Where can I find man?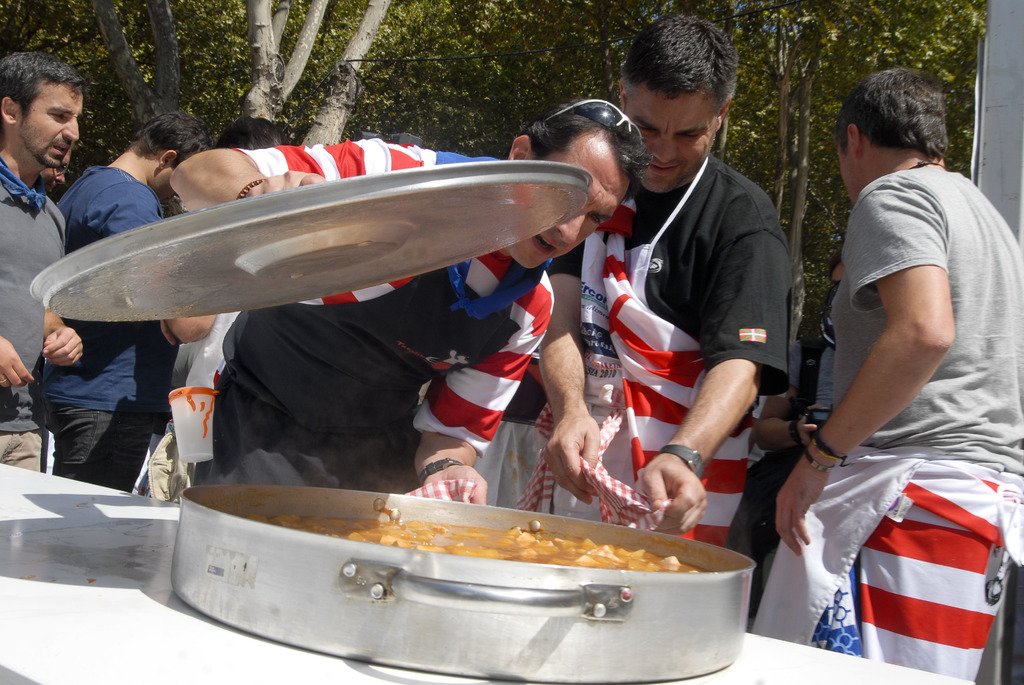
You can find it at select_region(570, 38, 818, 565).
